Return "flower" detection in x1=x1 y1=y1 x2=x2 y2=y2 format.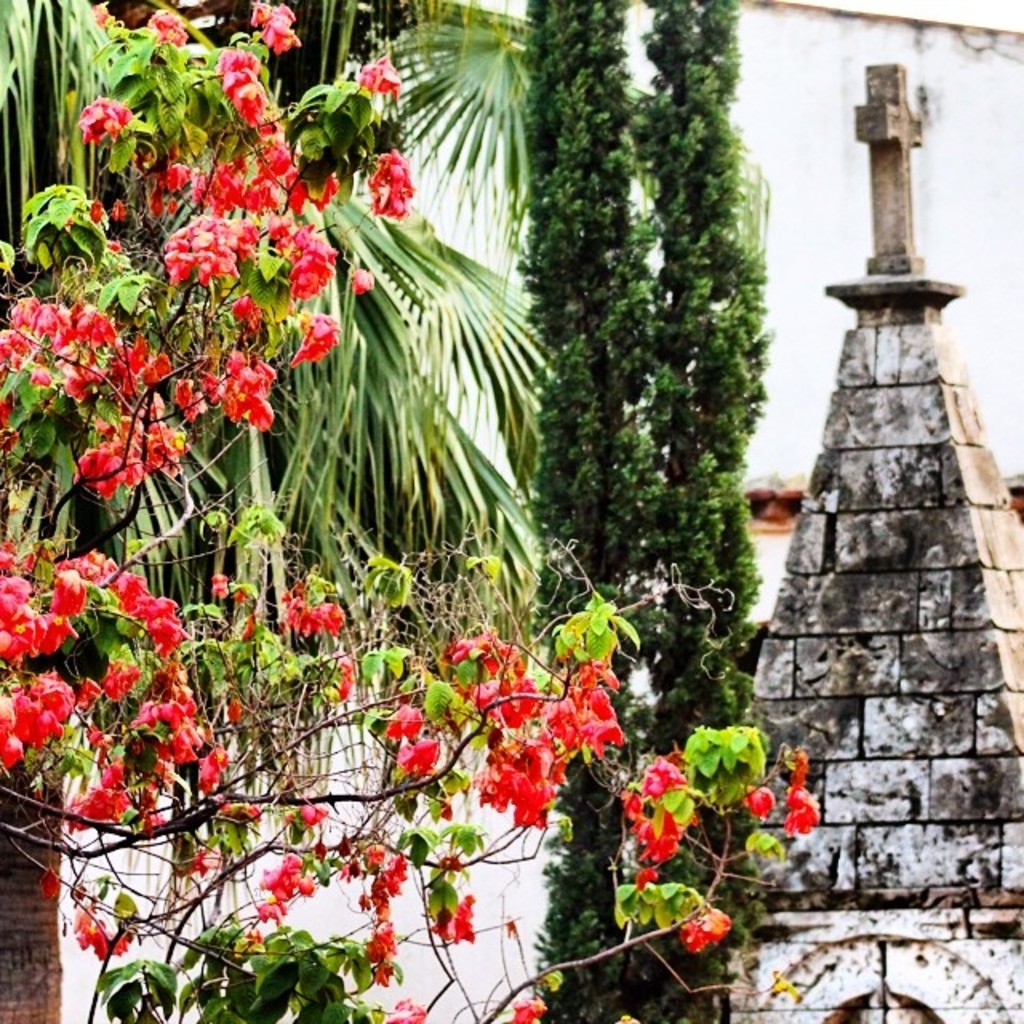
x1=507 y1=997 x2=549 y2=1022.
